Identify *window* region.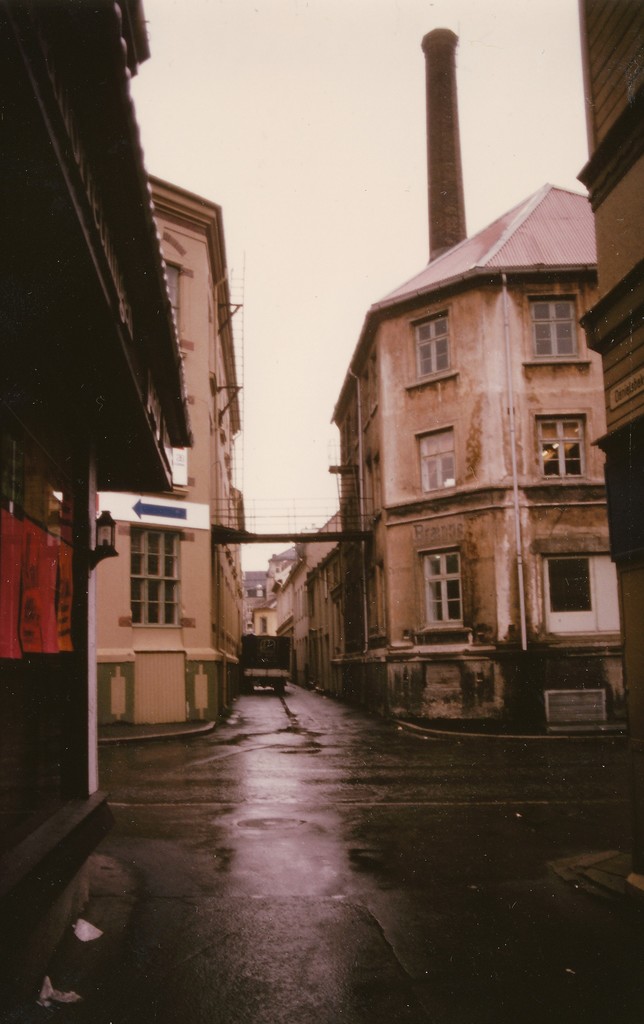
Region: <region>129, 524, 178, 632</region>.
